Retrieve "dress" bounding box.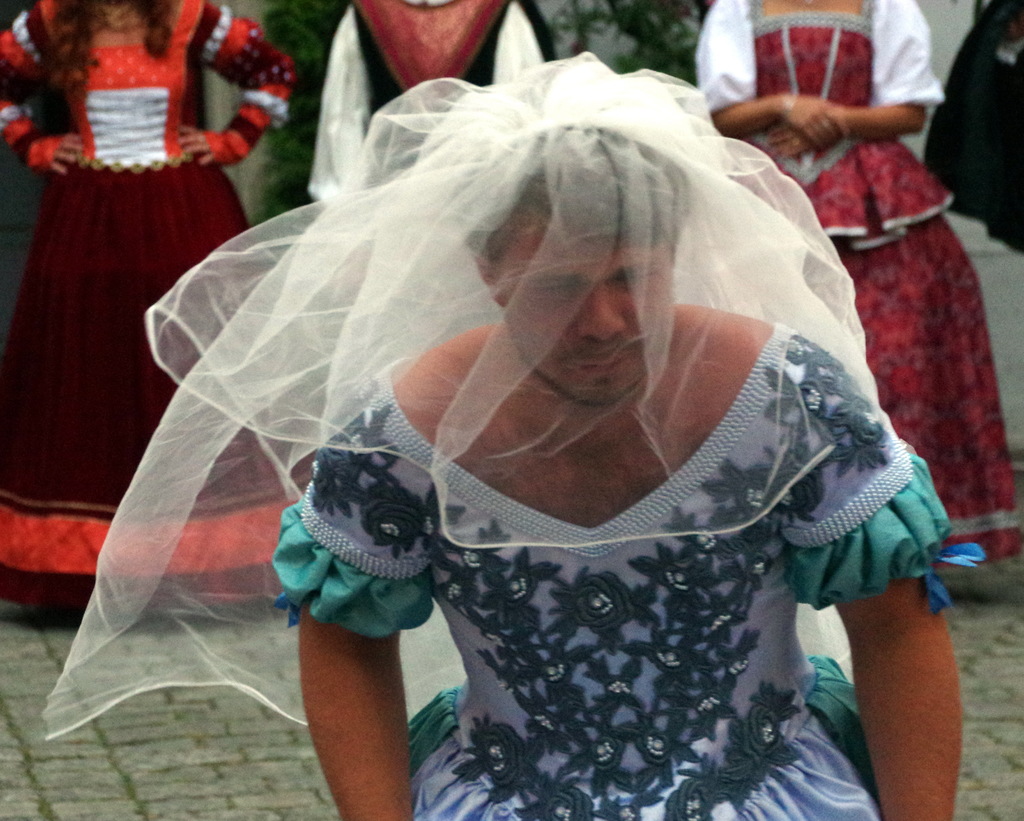
Bounding box: x1=0, y1=0, x2=317, y2=612.
